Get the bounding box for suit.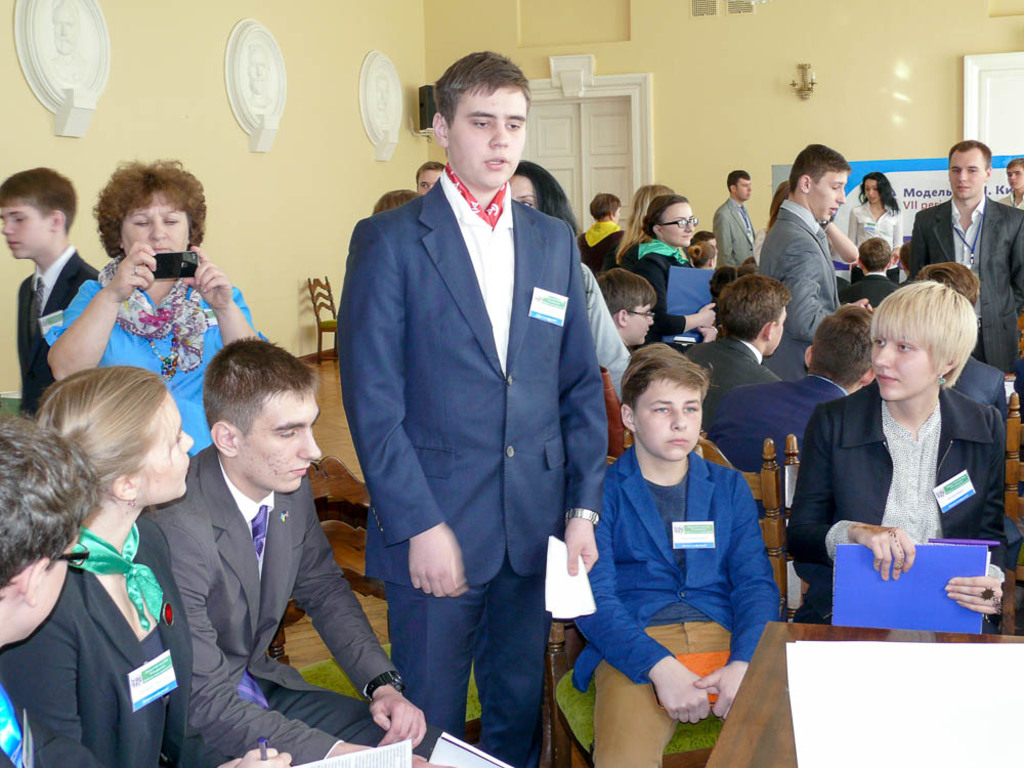
locate(851, 270, 896, 312).
